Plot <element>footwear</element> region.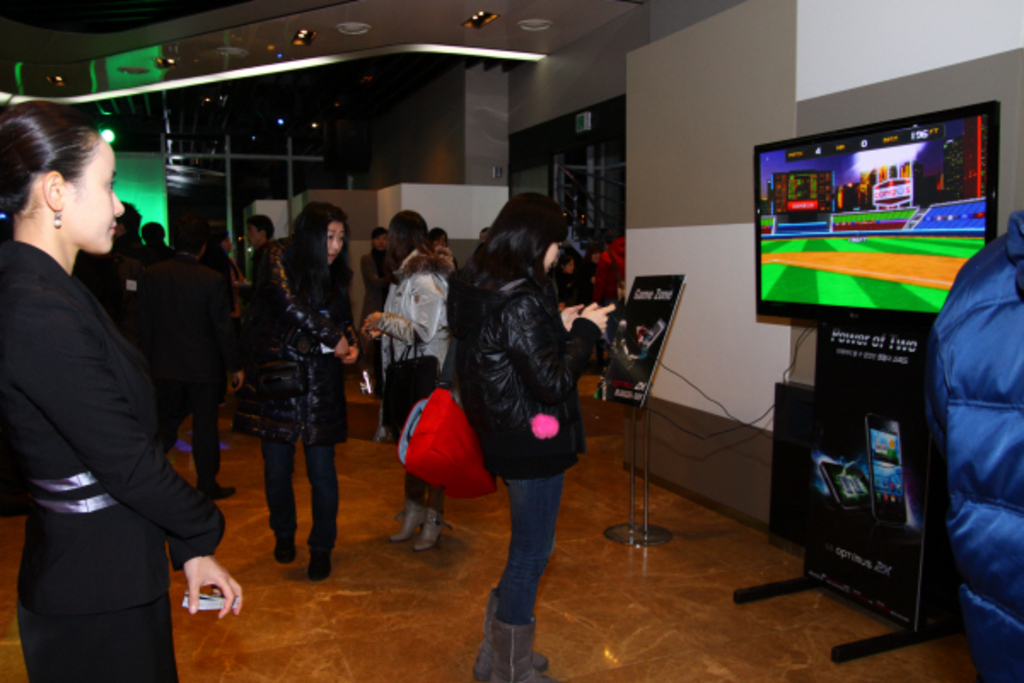
Plotted at bbox(471, 623, 560, 678).
